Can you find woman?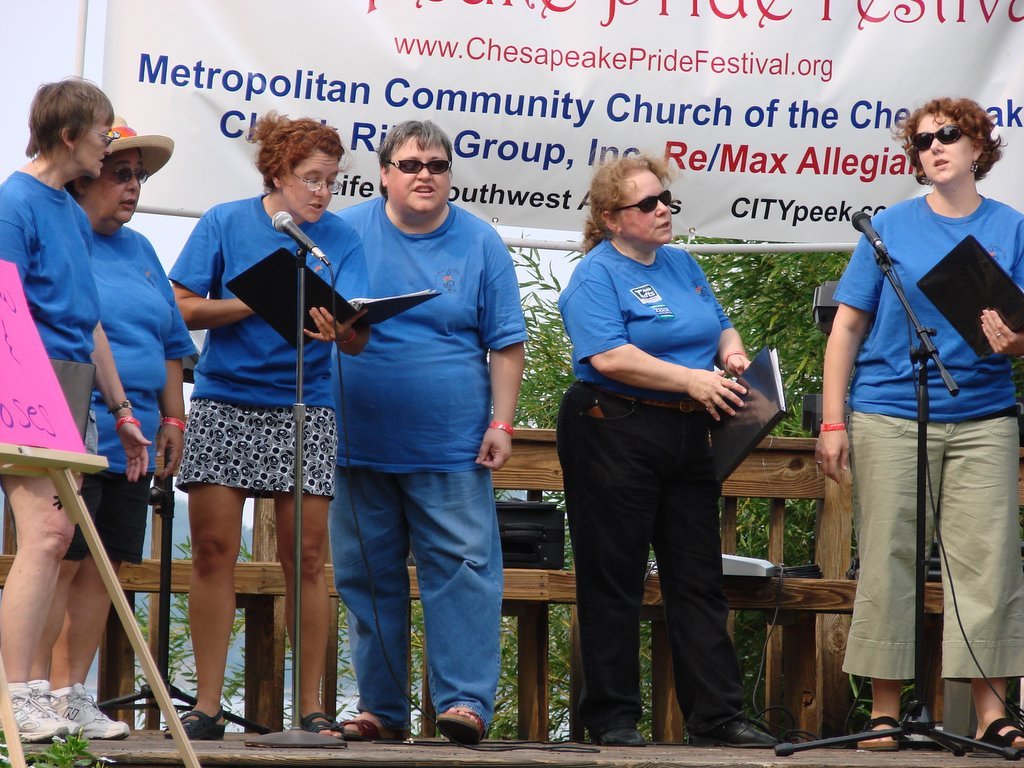
Yes, bounding box: bbox=[67, 107, 192, 739].
